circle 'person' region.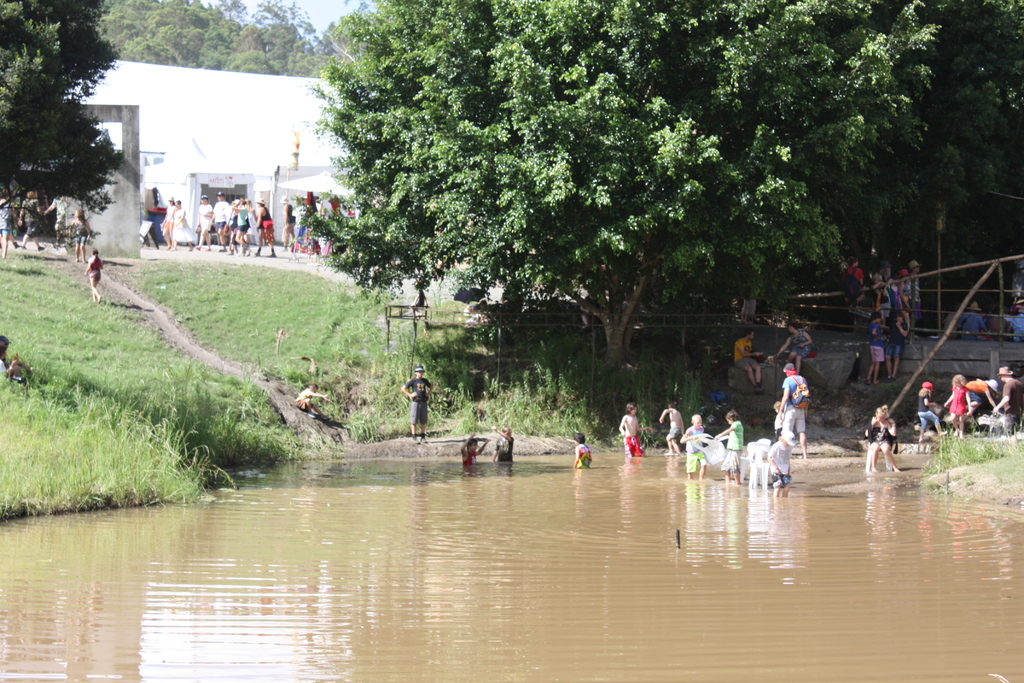
Region: <region>210, 194, 228, 248</region>.
